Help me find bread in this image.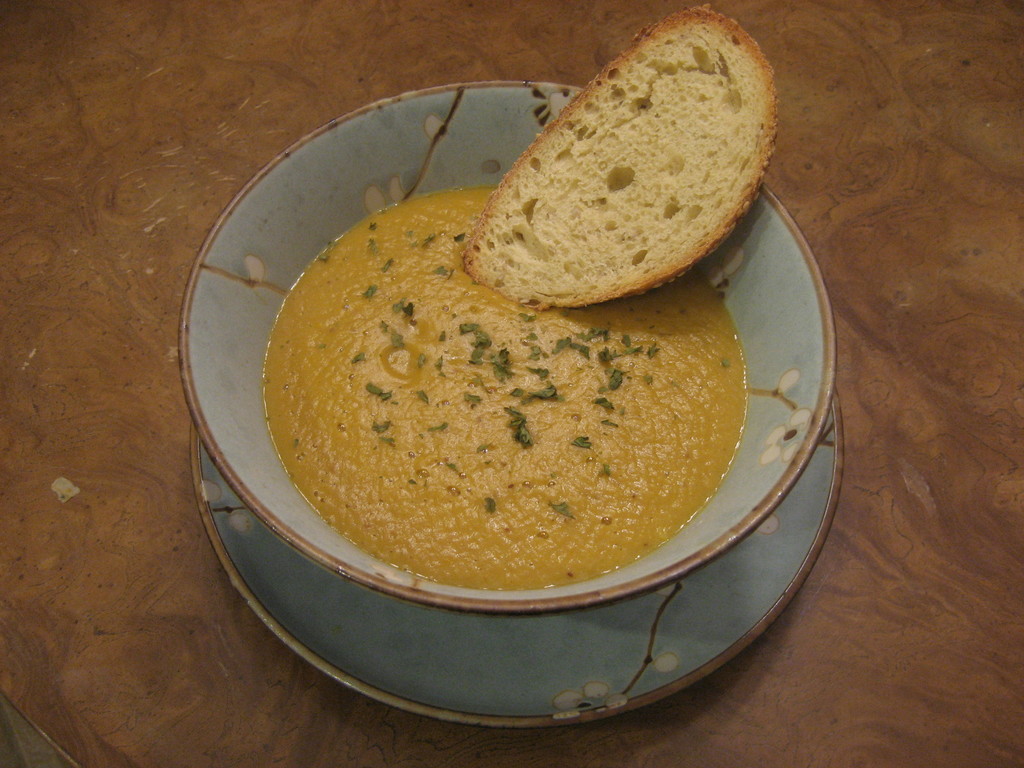
Found it: (450,13,776,297).
